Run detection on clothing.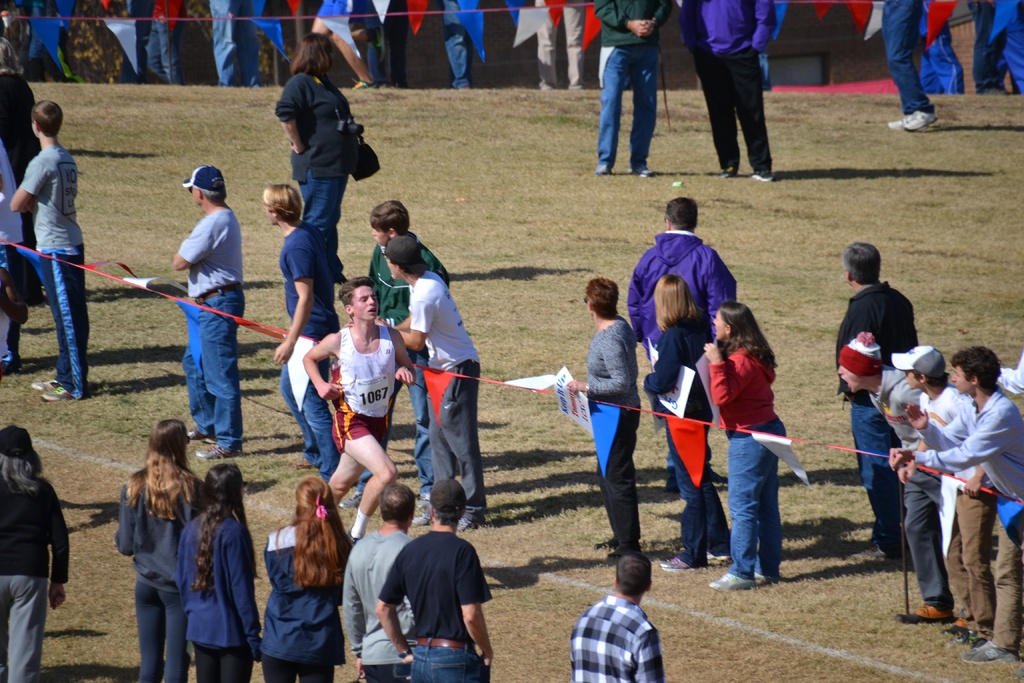
Result: 837, 280, 918, 403.
